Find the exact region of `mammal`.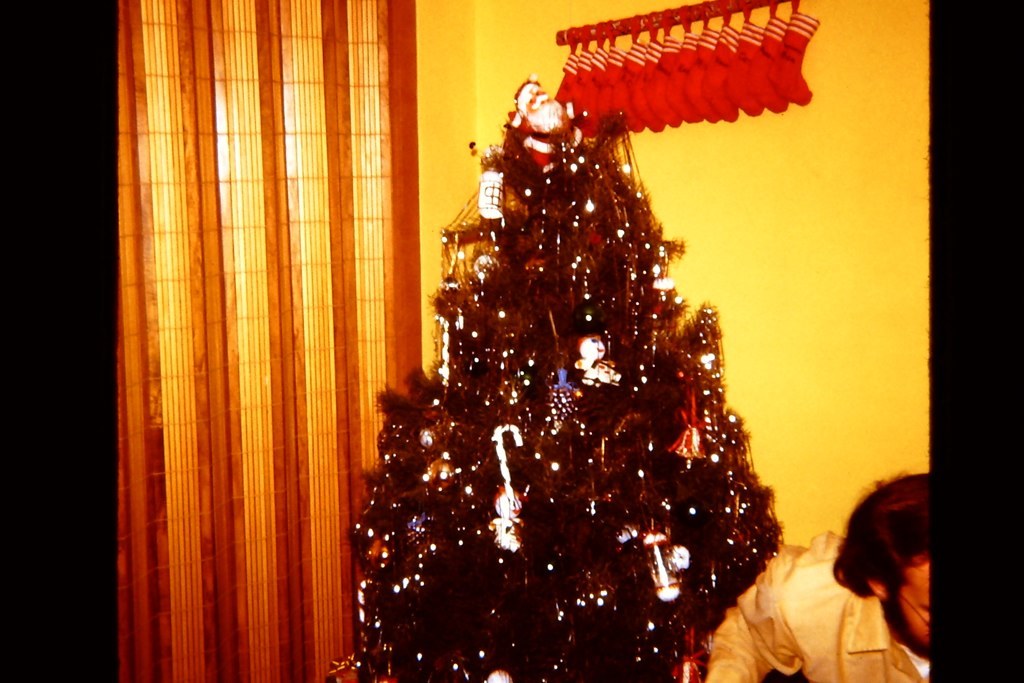
Exact region: x1=674 y1=462 x2=936 y2=682.
